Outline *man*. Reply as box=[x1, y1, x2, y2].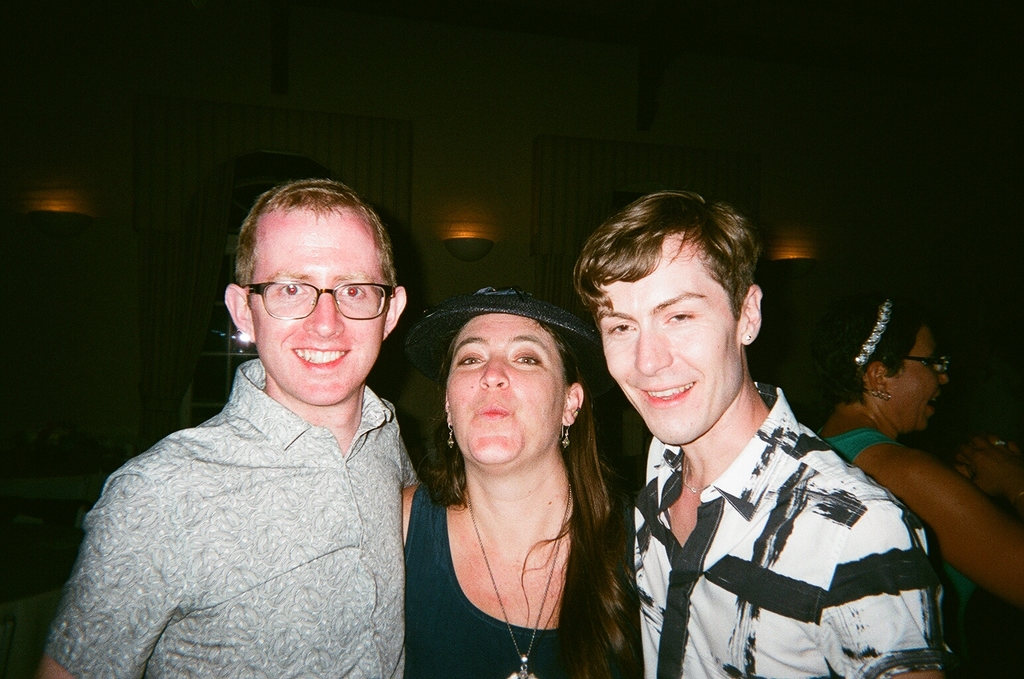
box=[570, 189, 949, 678].
